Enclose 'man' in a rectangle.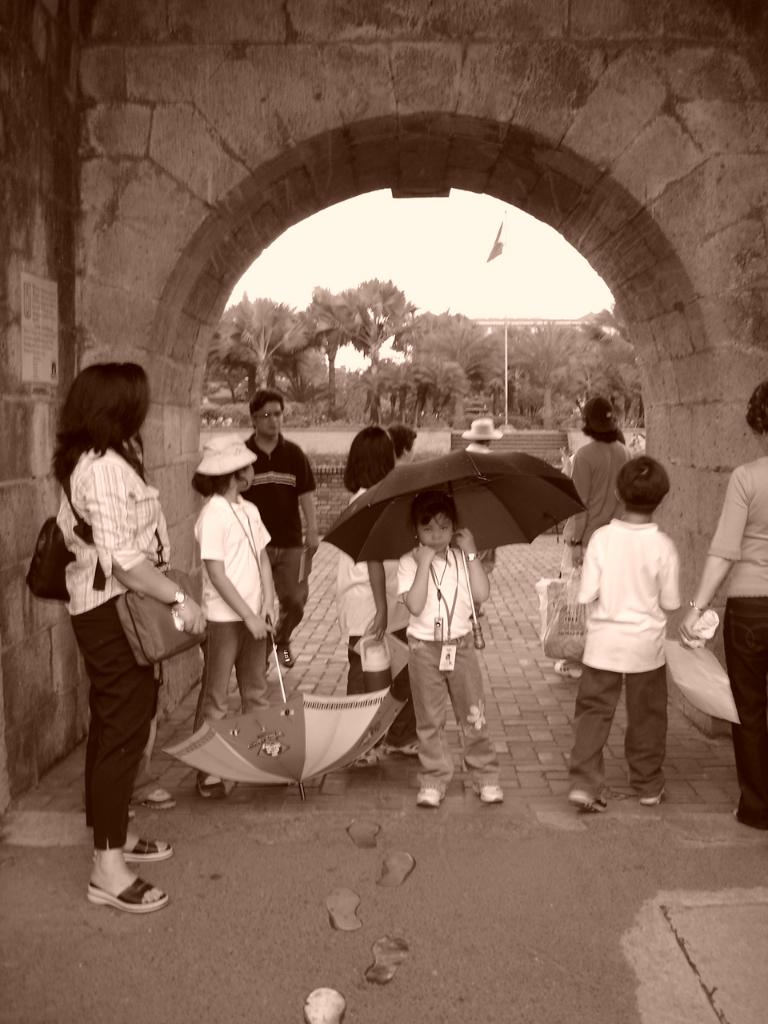
locate(238, 392, 318, 668).
